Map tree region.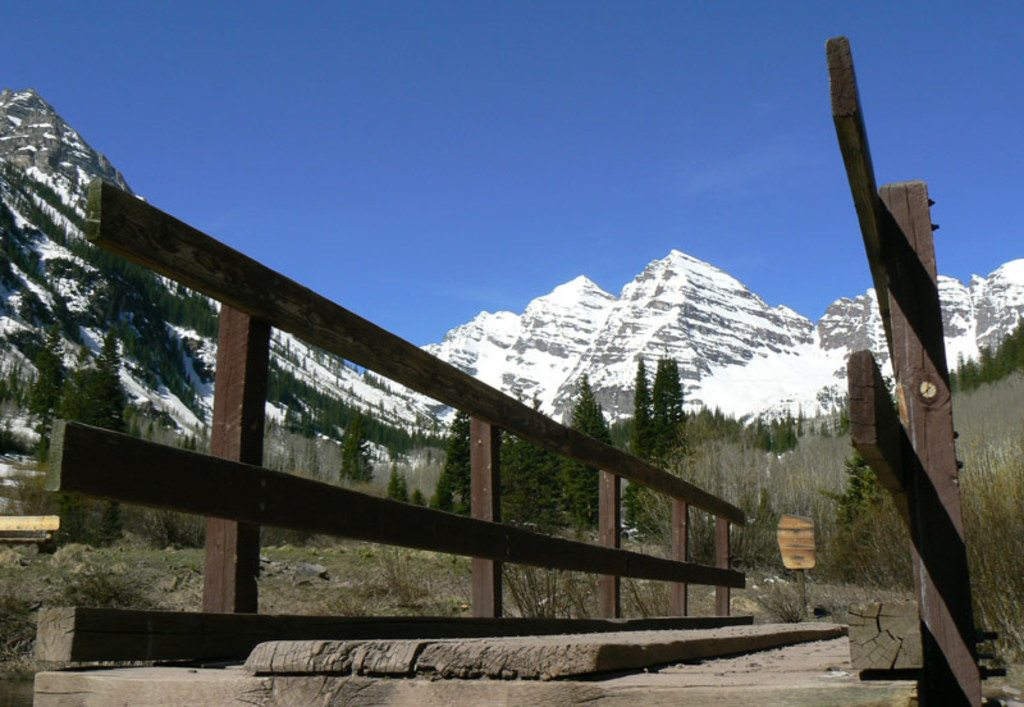
Mapped to locate(631, 352, 653, 433).
